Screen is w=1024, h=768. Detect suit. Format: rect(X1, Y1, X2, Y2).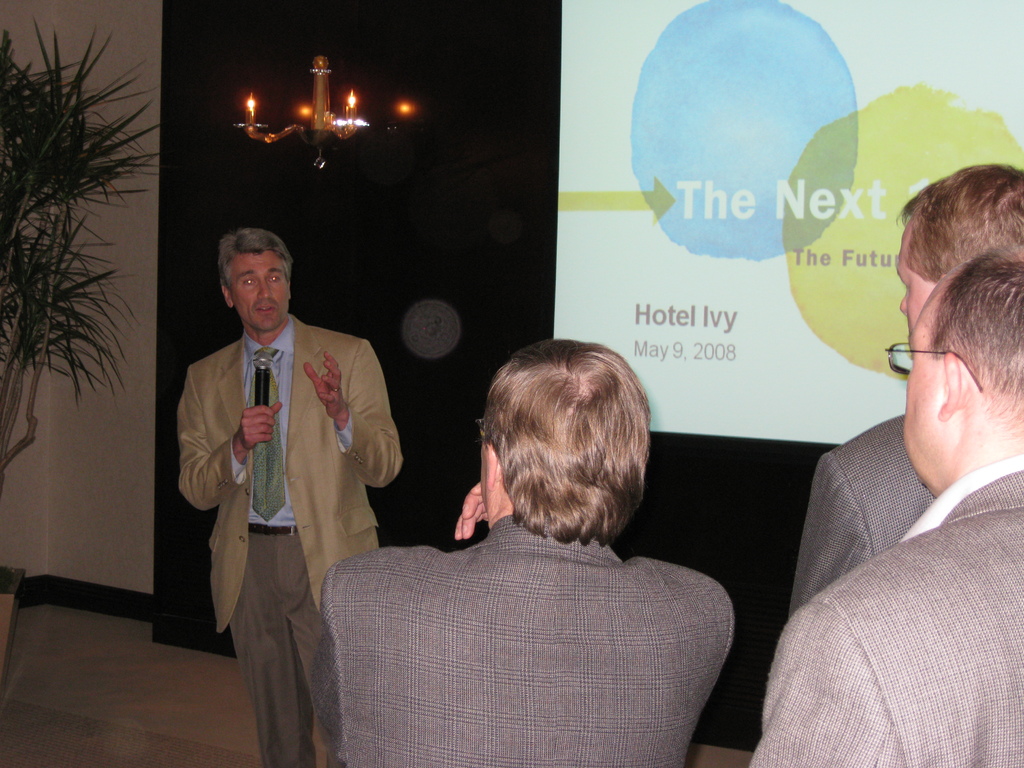
rect(169, 261, 345, 664).
